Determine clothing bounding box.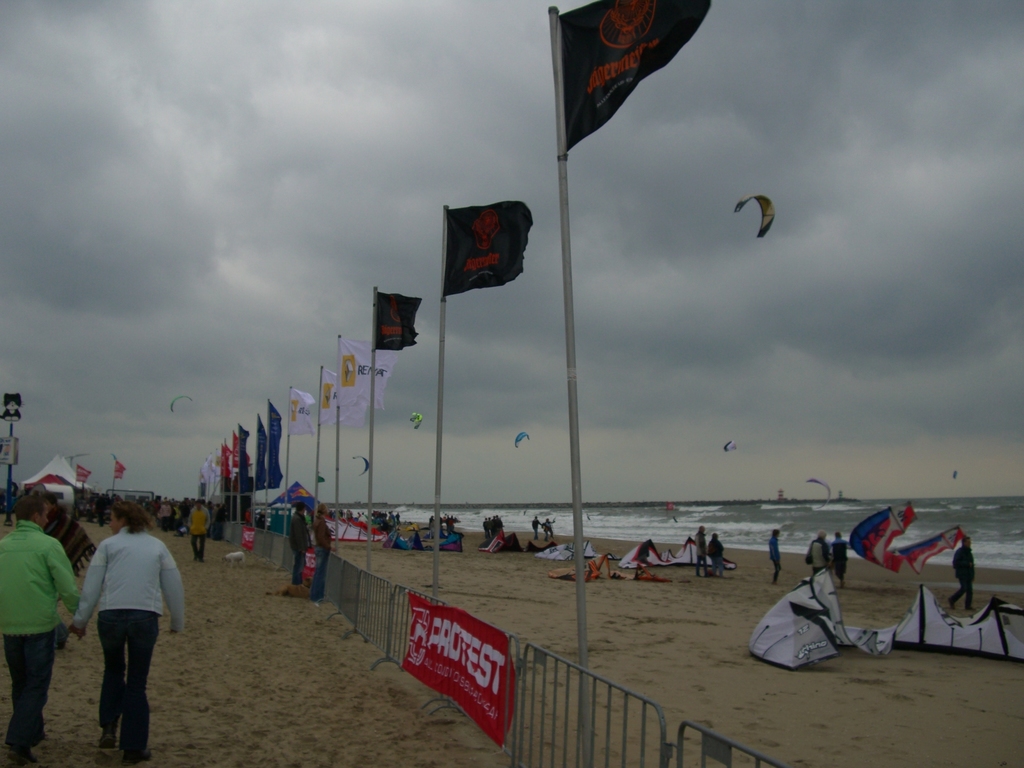
Determined: {"x1": 707, "y1": 536, "x2": 726, "y2": 579}.
